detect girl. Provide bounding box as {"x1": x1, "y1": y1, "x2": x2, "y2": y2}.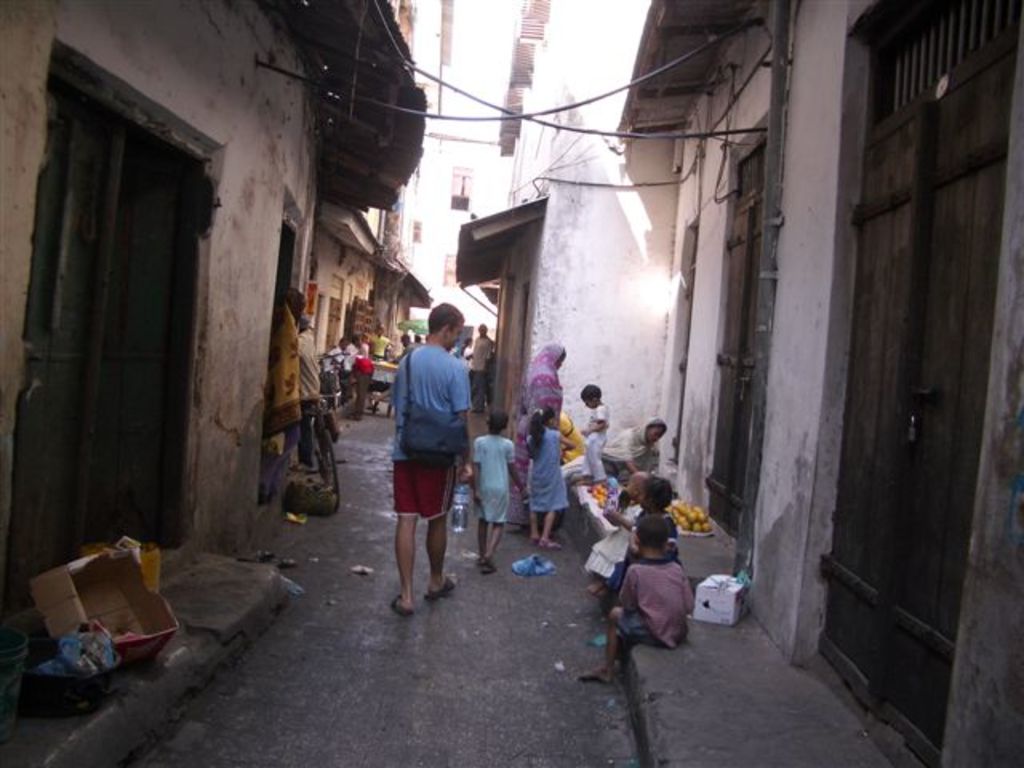
{"x1": 605, "y1": 466, "x2": 678, "y2": 603}.
